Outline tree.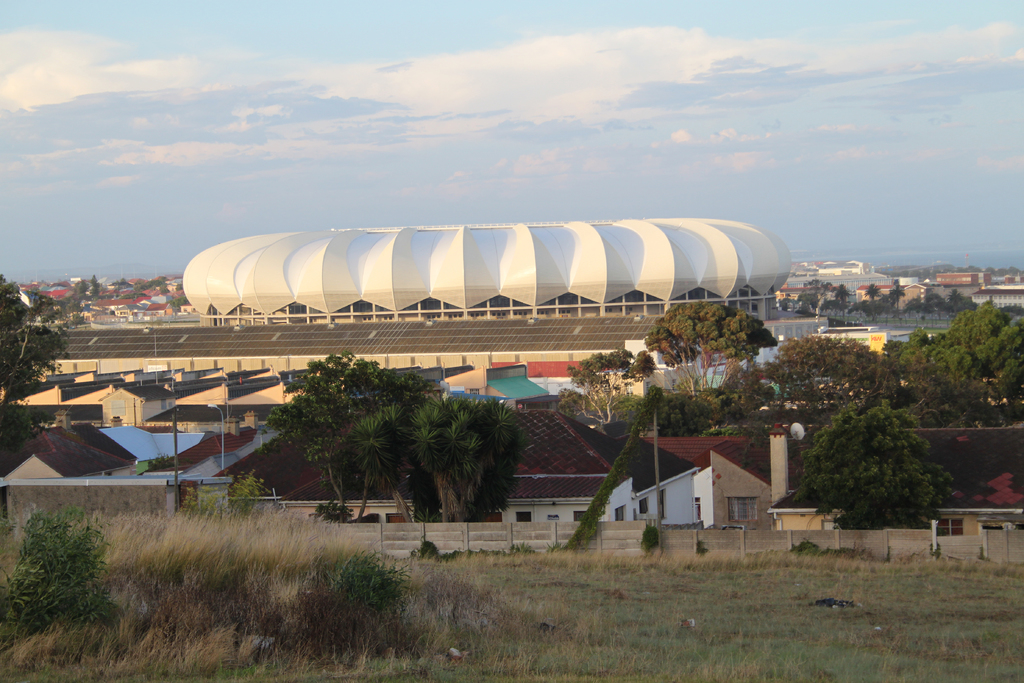
Outline: 798, 402, 954, 540.
